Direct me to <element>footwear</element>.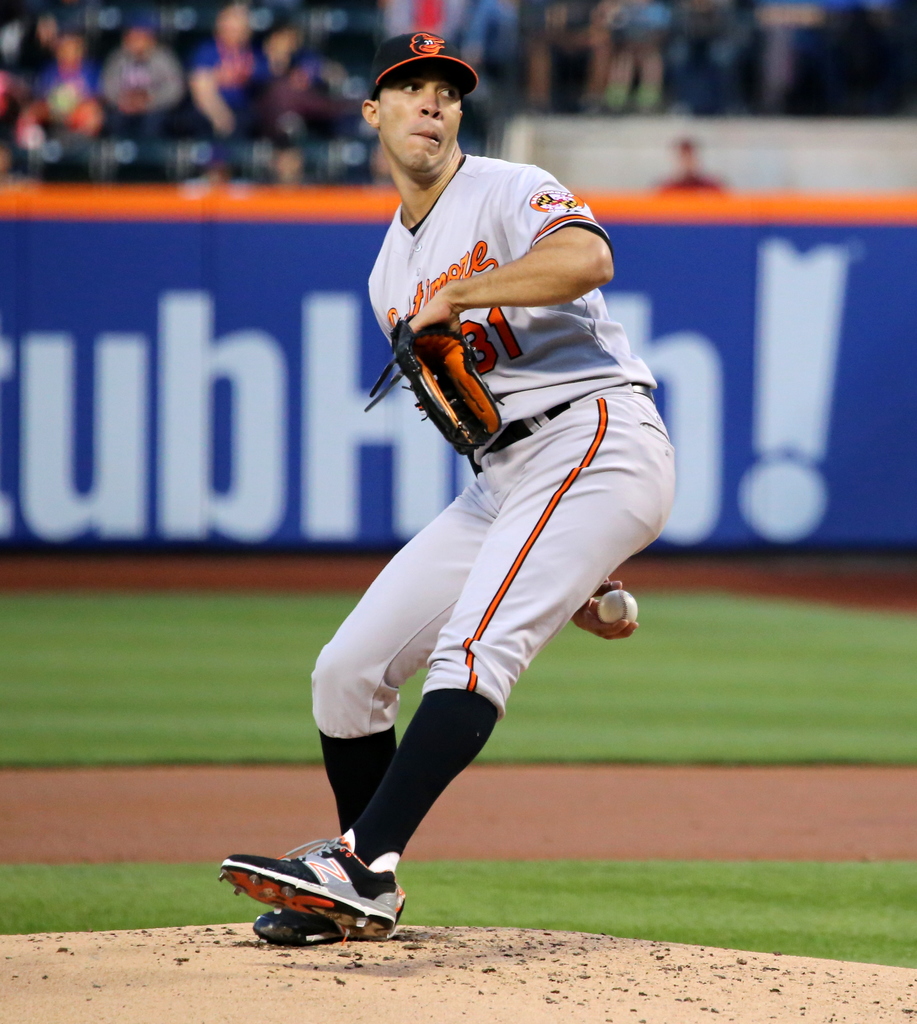
Direction: [x1=228, y1=830, x2=419, y2=929].
